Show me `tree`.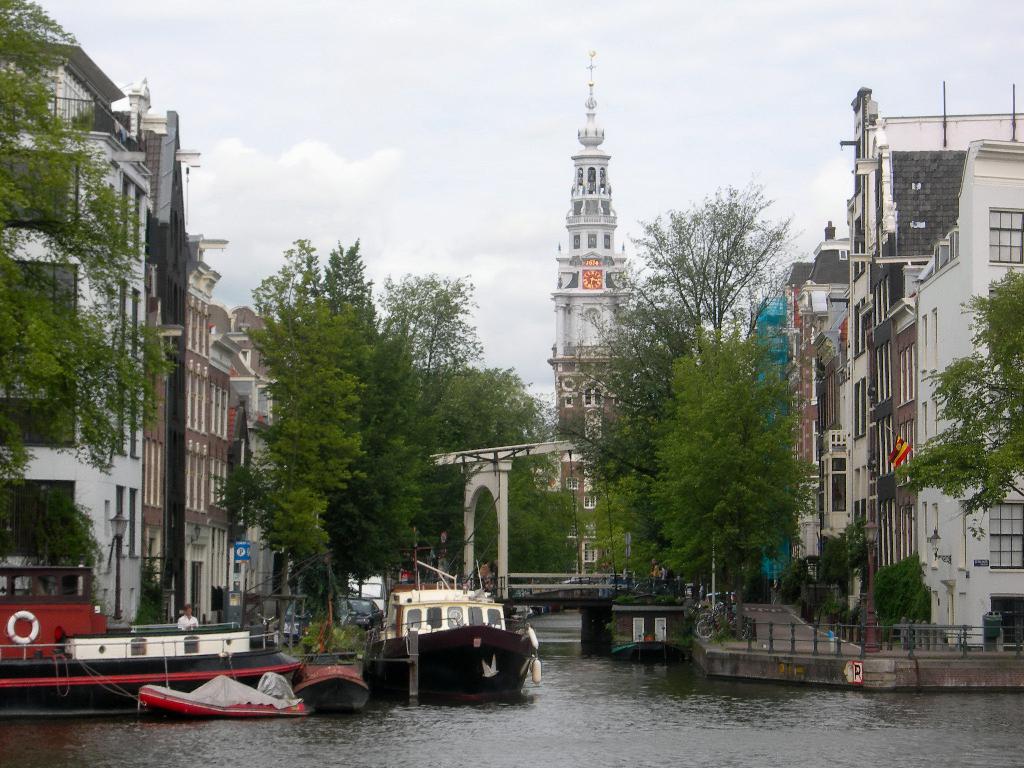
`tree` is here: rect(639, 323, 822, 646).
